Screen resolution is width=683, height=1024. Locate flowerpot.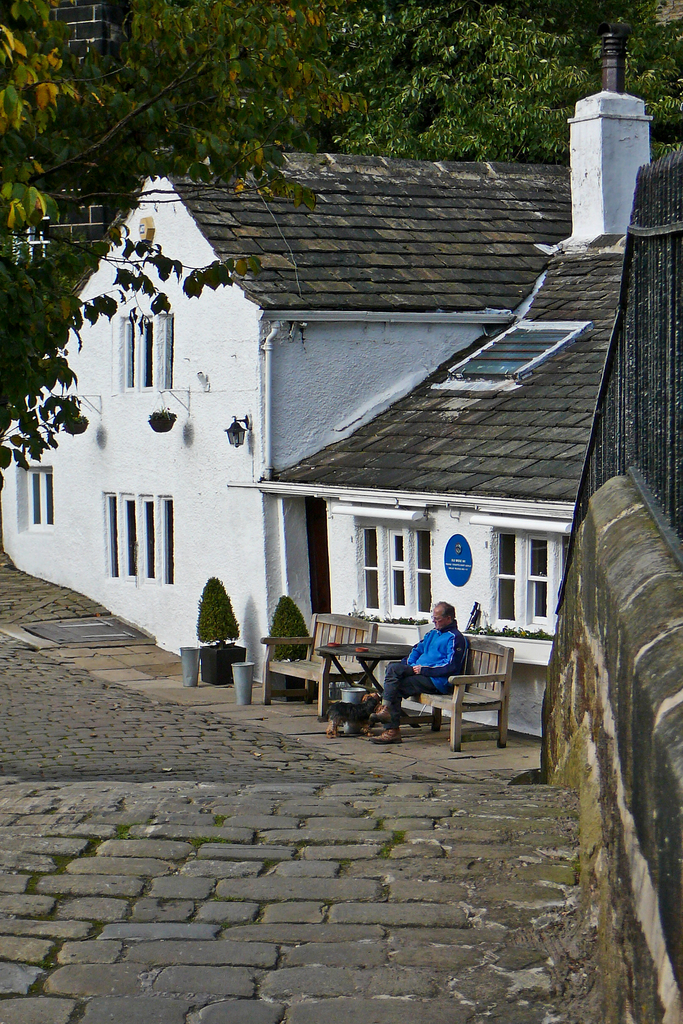
pyautogui.locateOnScreen(196, 641, 251, 685).
